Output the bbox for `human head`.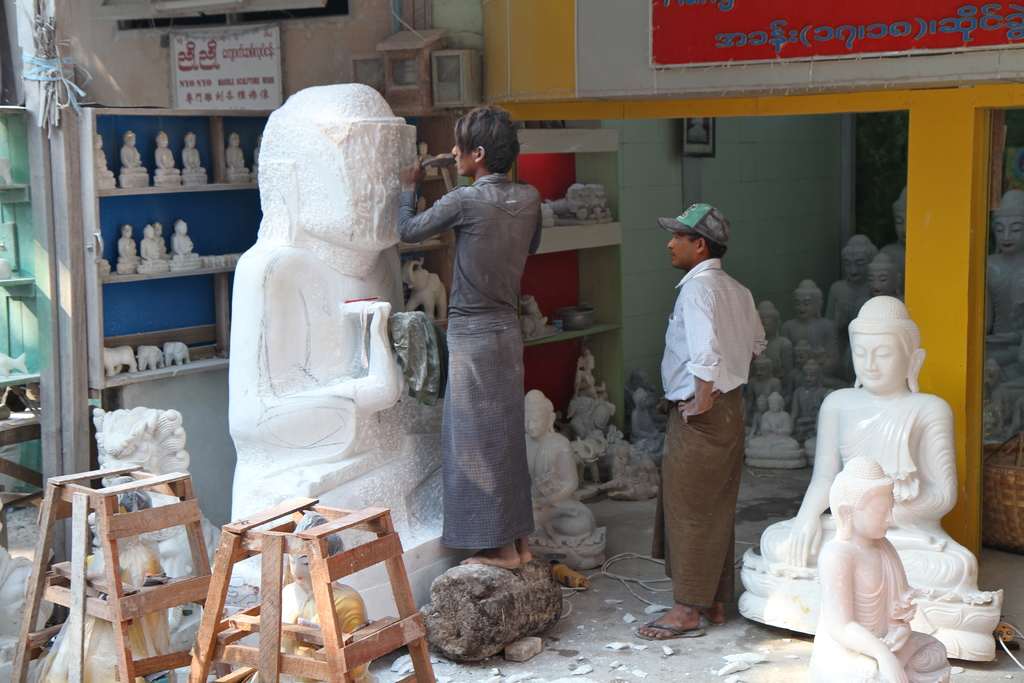
{"left": 893, "top": 185, "right": 906, "bottom": 246}.
